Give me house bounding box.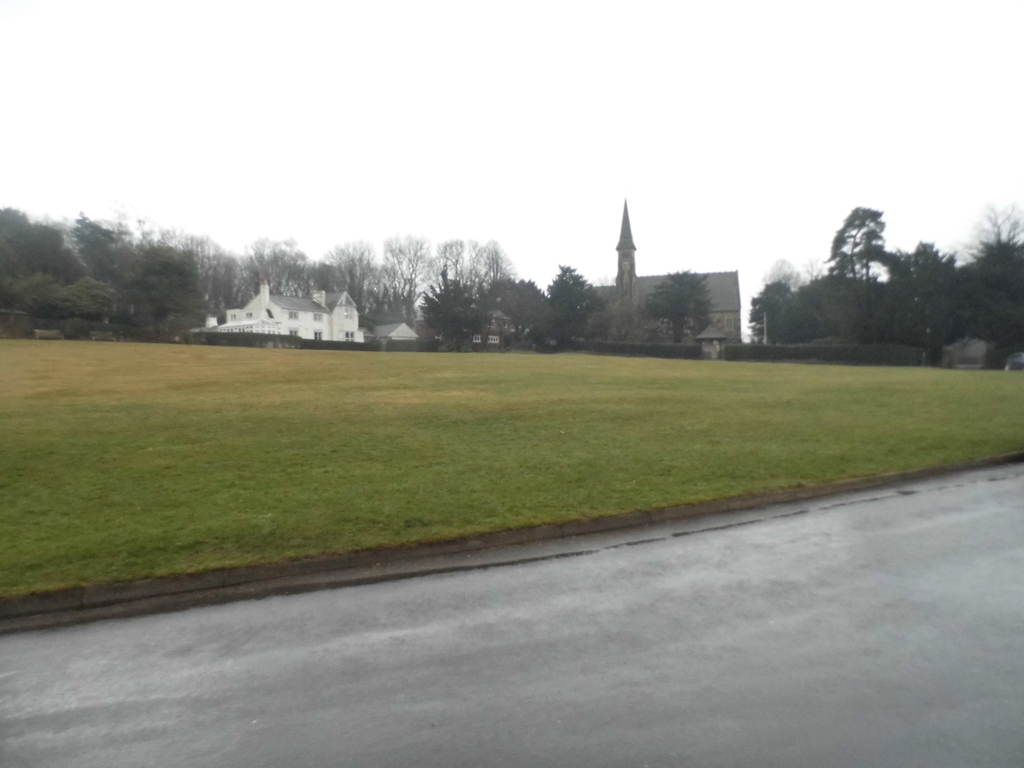
box(424, 305, 520, 352).
